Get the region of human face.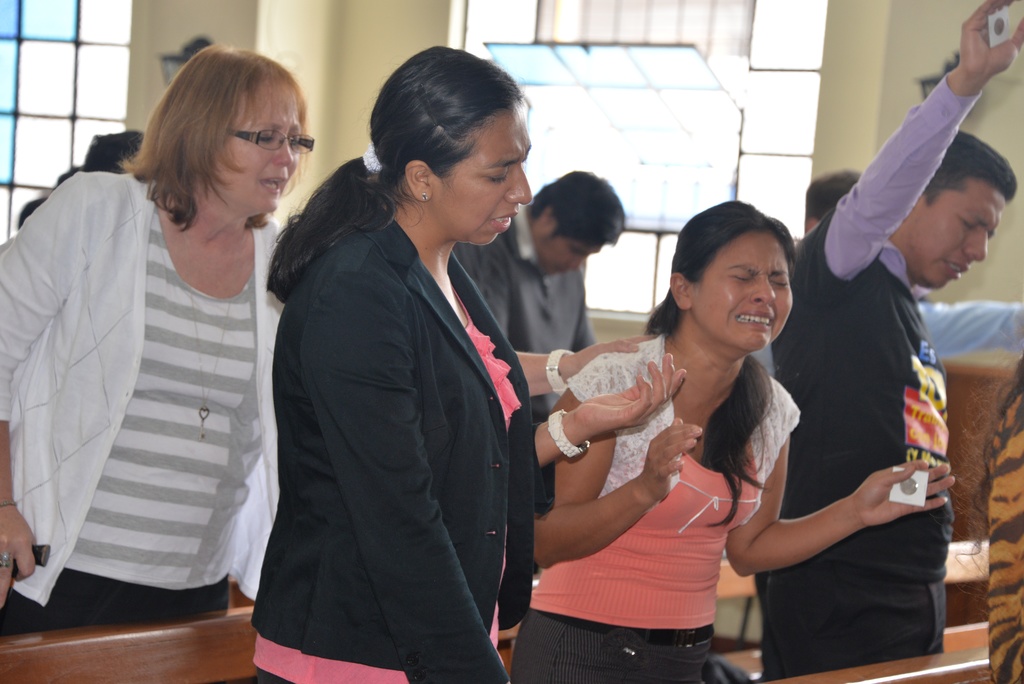
[687, 233, 796, 356].
